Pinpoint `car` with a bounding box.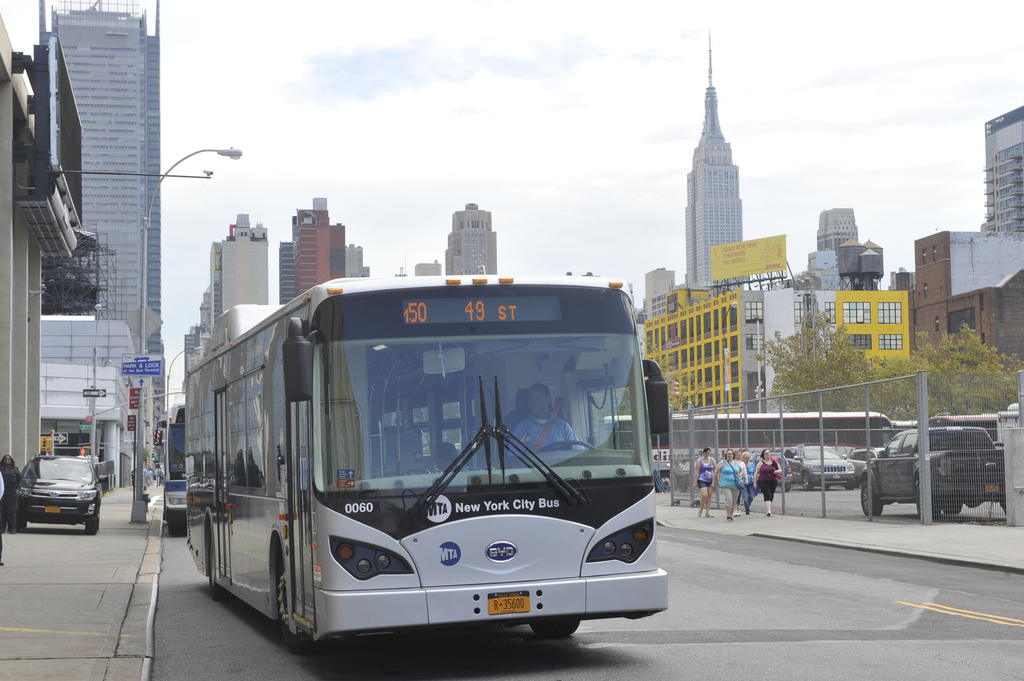
bbox=[13, 445, 99, 537].
